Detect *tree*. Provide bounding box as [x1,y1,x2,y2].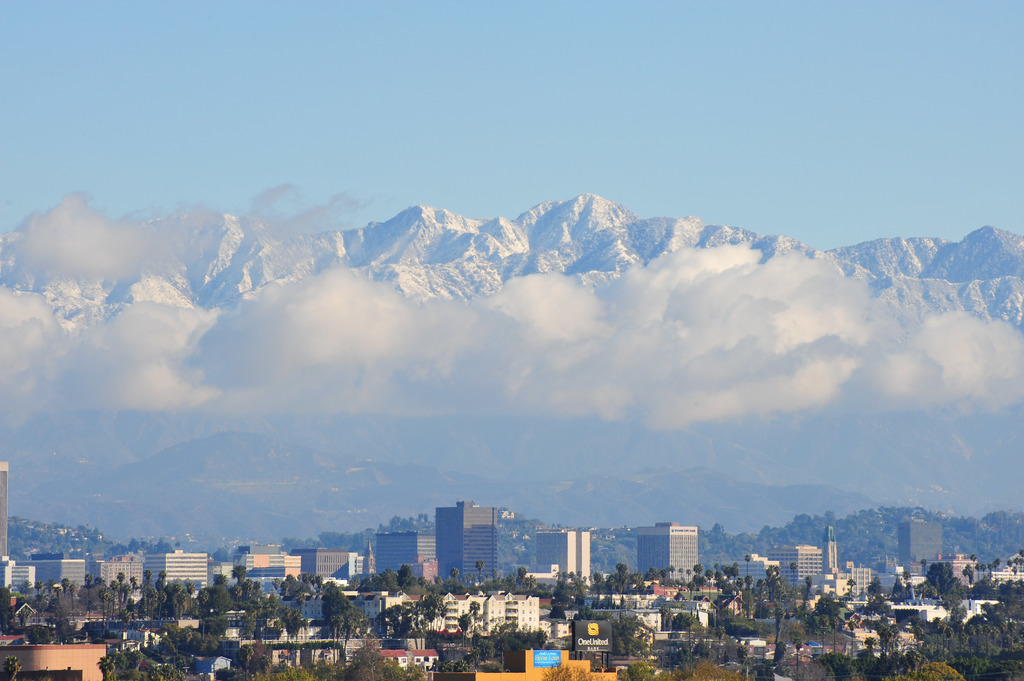
[285,612,307,641].
